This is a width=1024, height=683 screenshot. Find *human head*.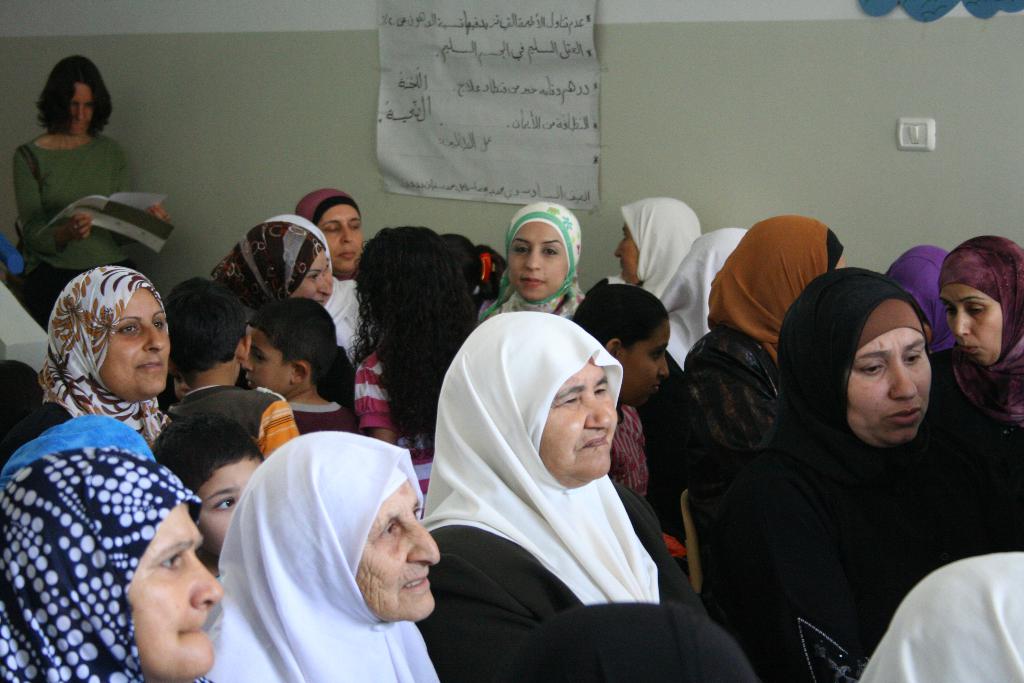
Bounding box: 44:260:170:416.
